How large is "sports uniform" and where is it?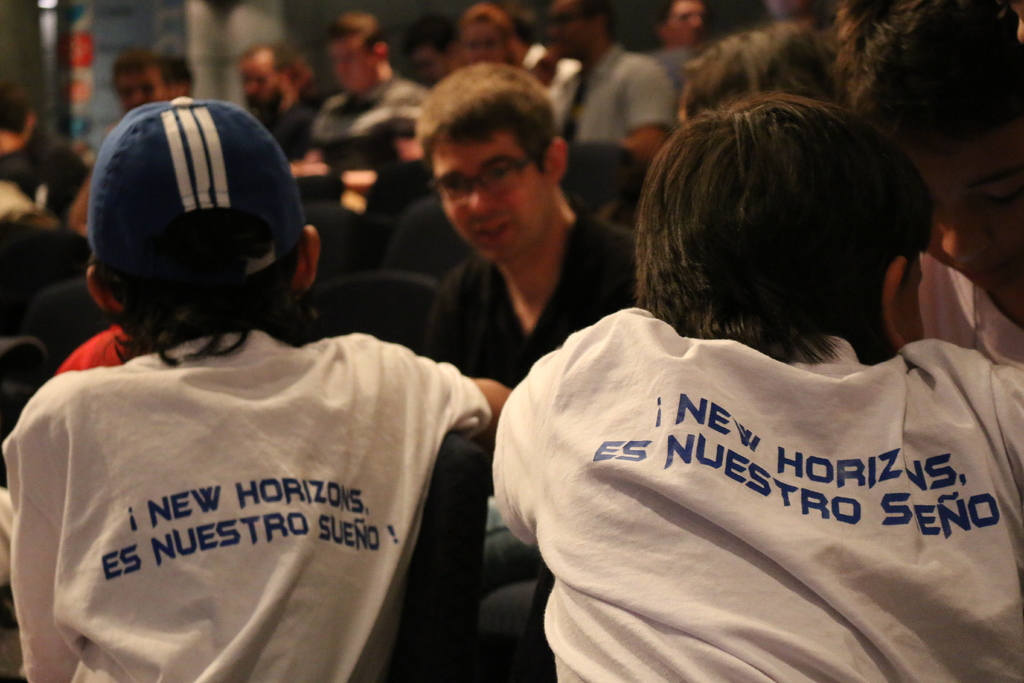
Bounding box: [x1=0, y1=107, x2=538, y2=682].
